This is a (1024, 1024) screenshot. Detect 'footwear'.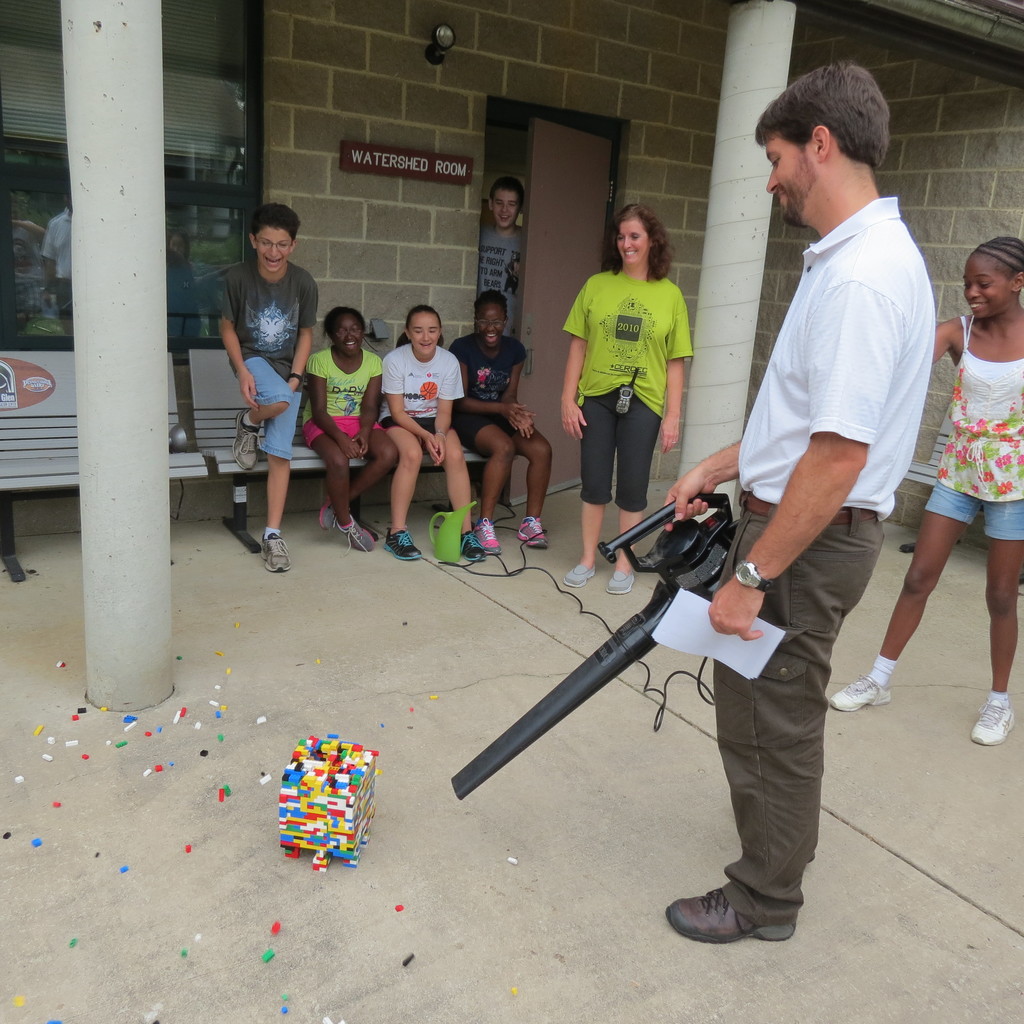
Rect(464, 526, 485, 563).
